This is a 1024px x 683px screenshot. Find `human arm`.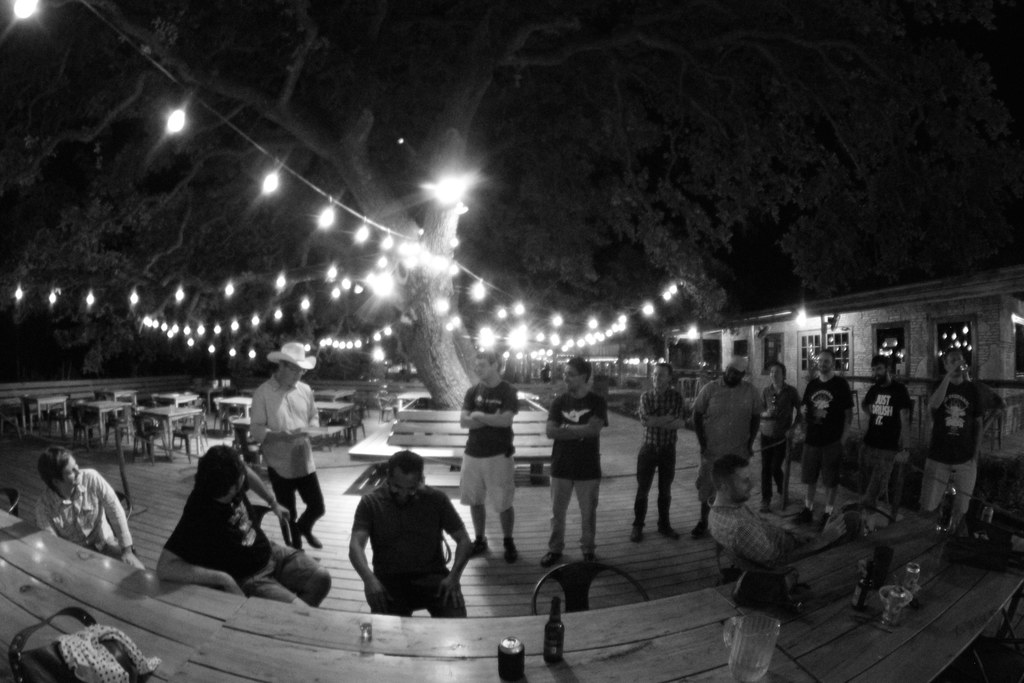
Bounding box: 342,493,399,621.
